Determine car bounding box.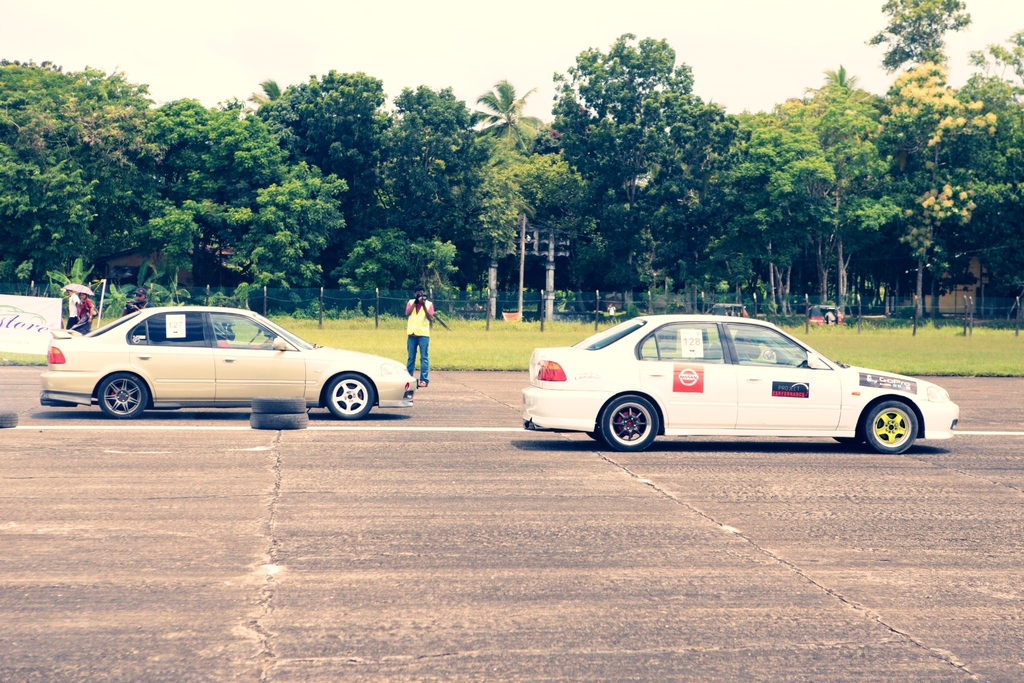
Determined: <box>496,308,956,461</box>.
